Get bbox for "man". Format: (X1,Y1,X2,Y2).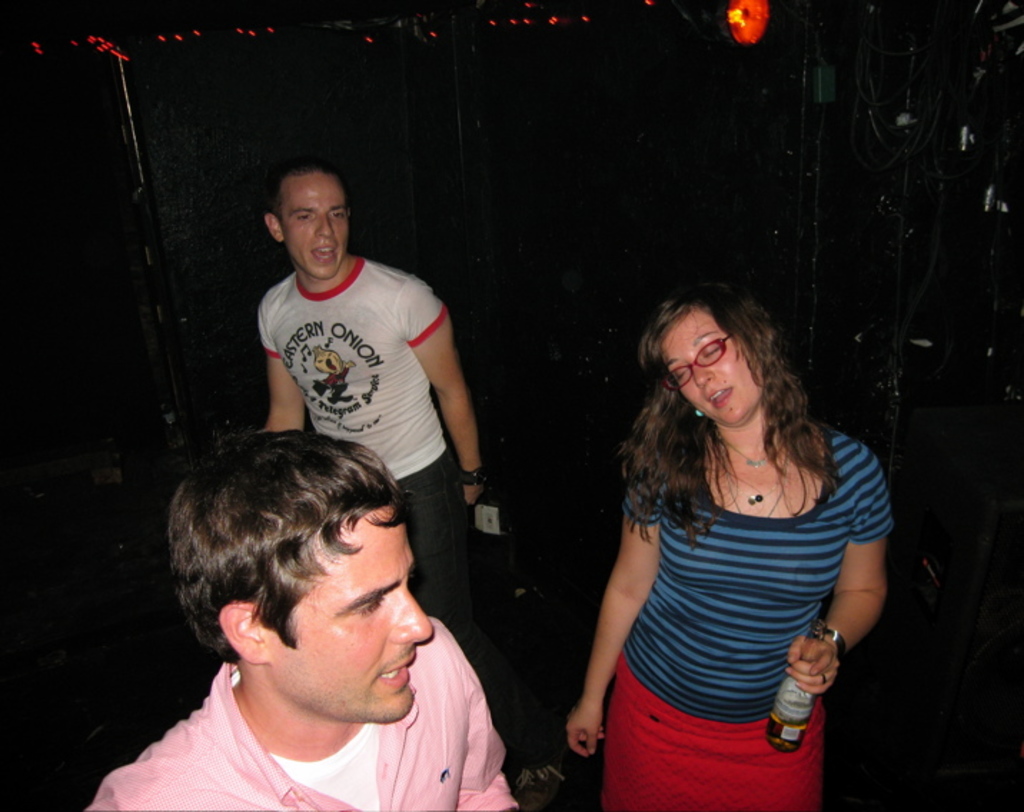
(83,429,523,811).
